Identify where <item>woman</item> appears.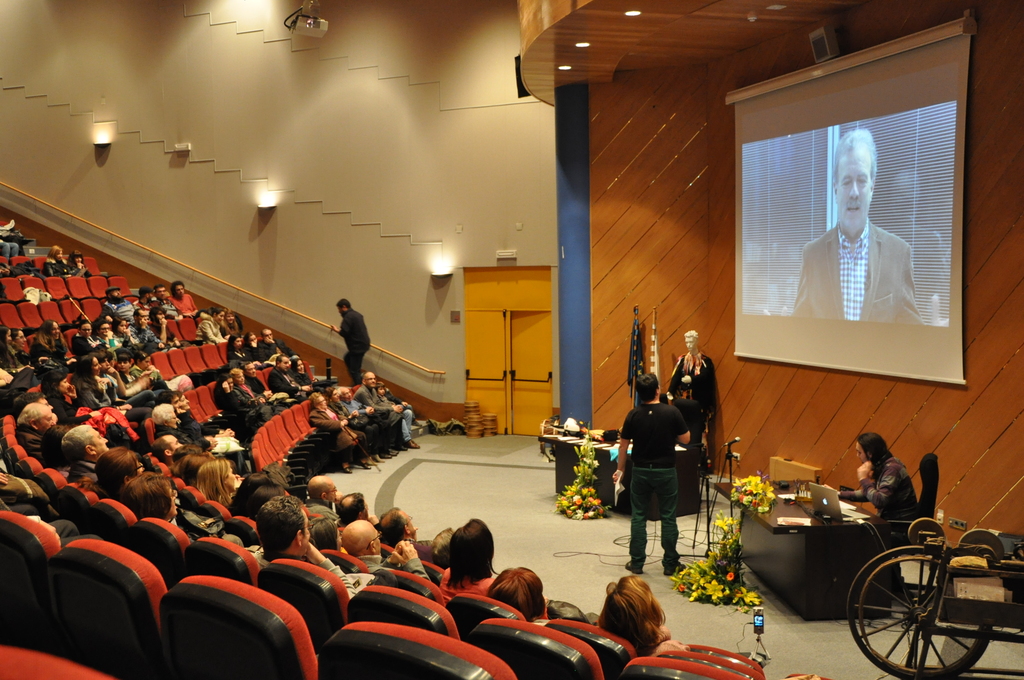
Appears at rect(591, 573, 681, 654).
